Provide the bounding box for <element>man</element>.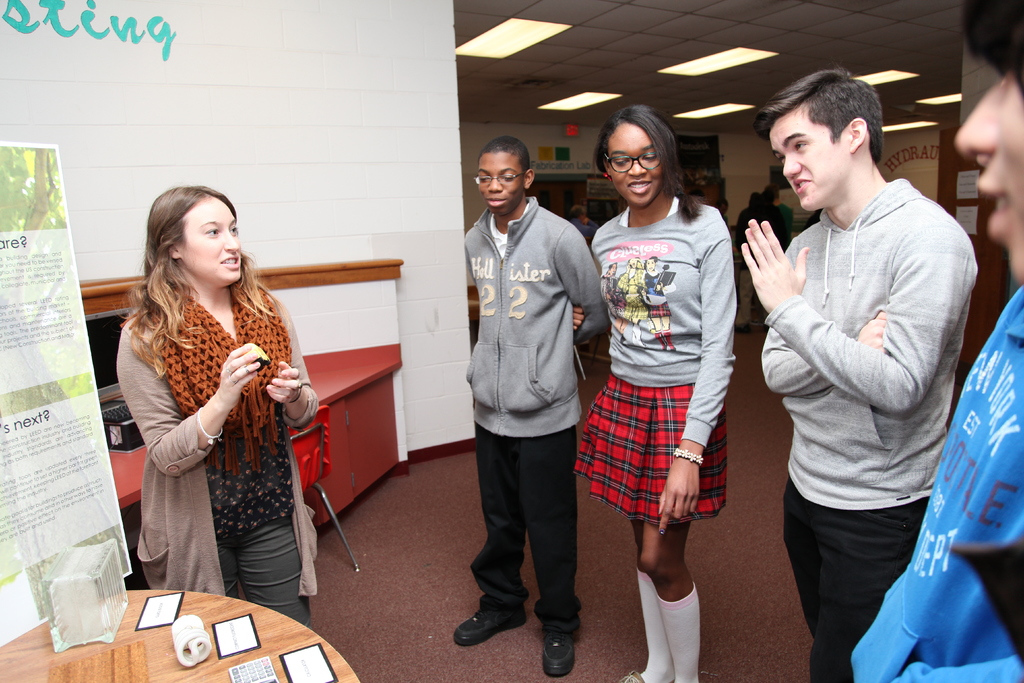
bbox=[732, 62, 977, 682].
